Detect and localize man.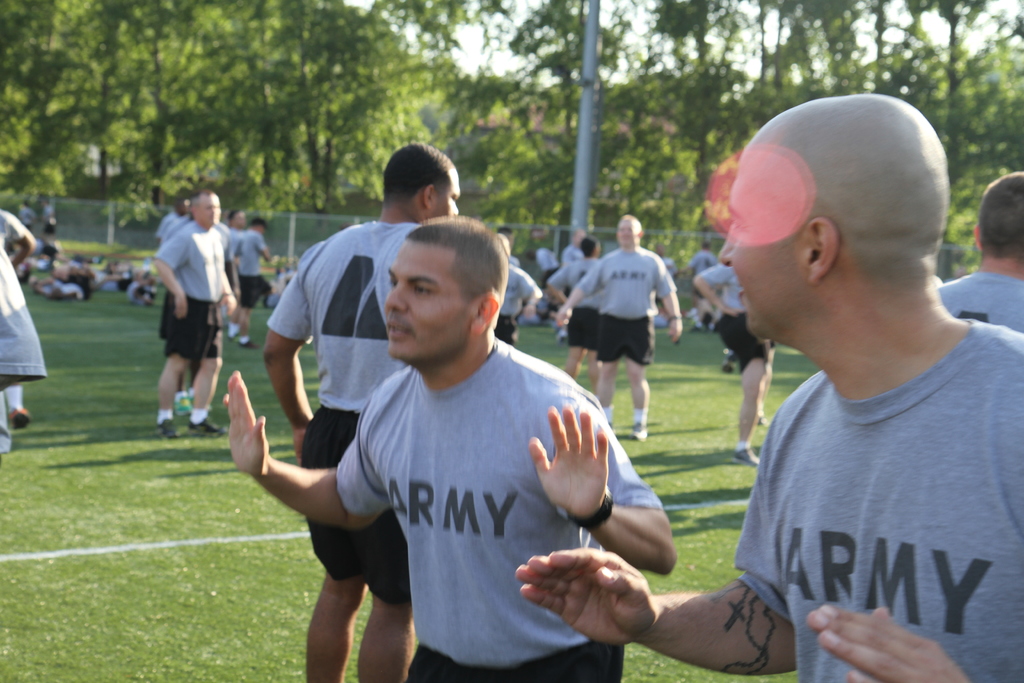
Localized at [left=556, top=213, right=683, bottom=441].
